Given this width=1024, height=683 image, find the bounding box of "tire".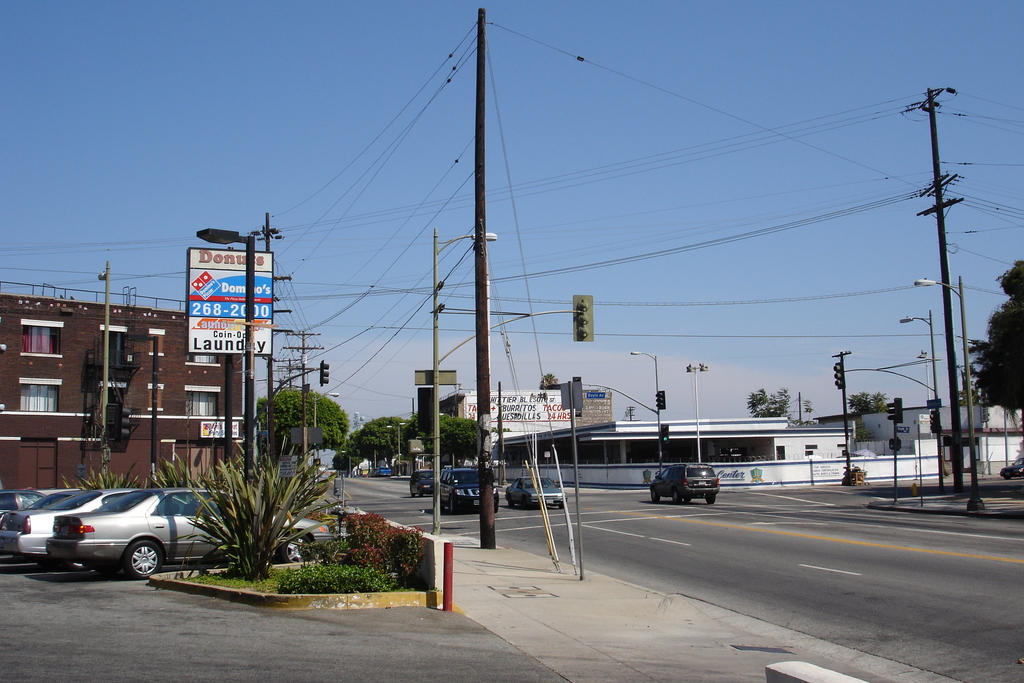
278 529 321 563.
